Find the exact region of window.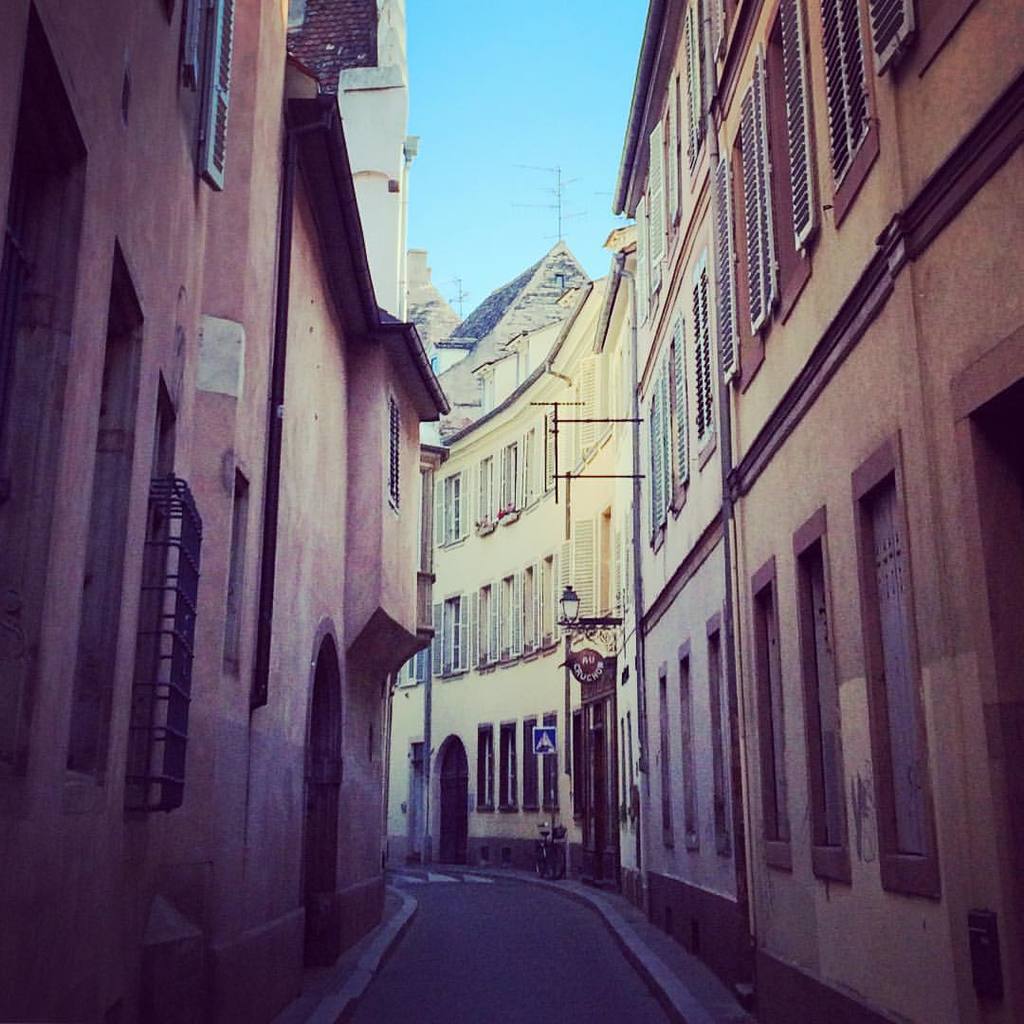
Exact region: x1=706 y1=83 x2=772 y2=395.
